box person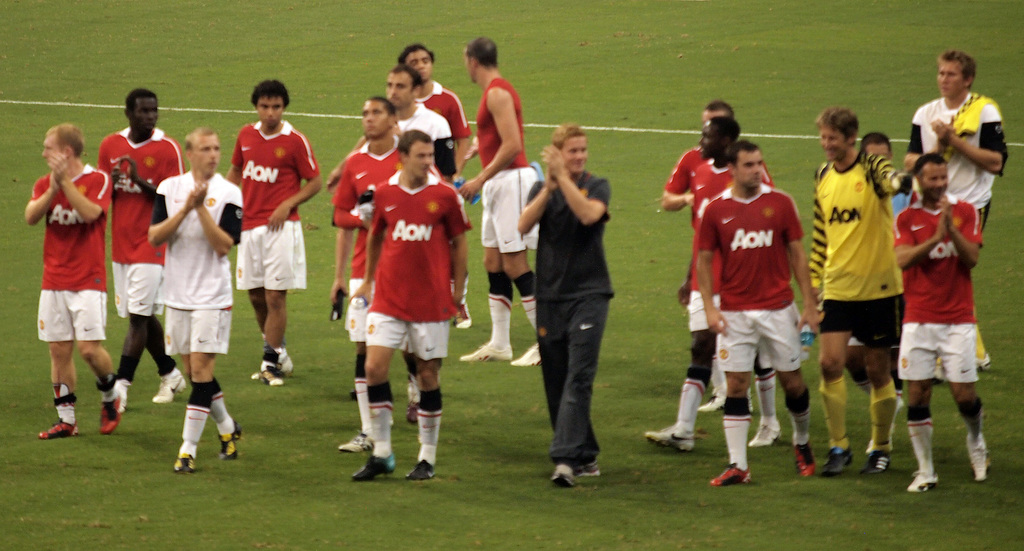
[465, 34, 547, 360]
